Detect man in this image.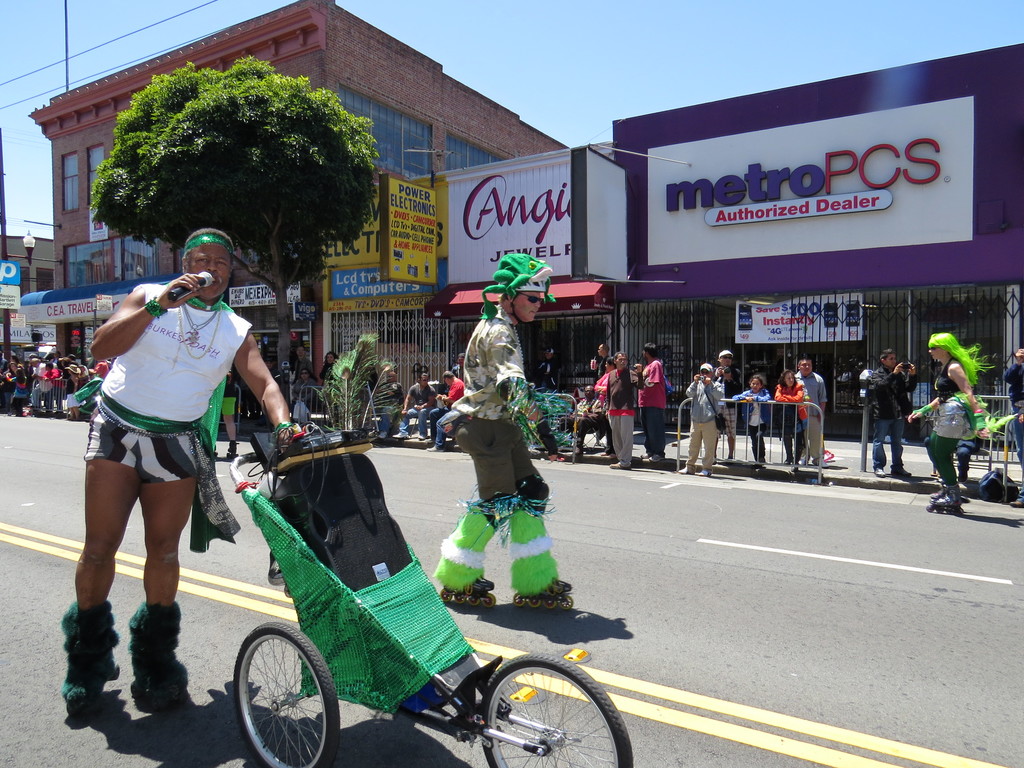
Detection: (left=431, top=253, right=575, bottom=614).
